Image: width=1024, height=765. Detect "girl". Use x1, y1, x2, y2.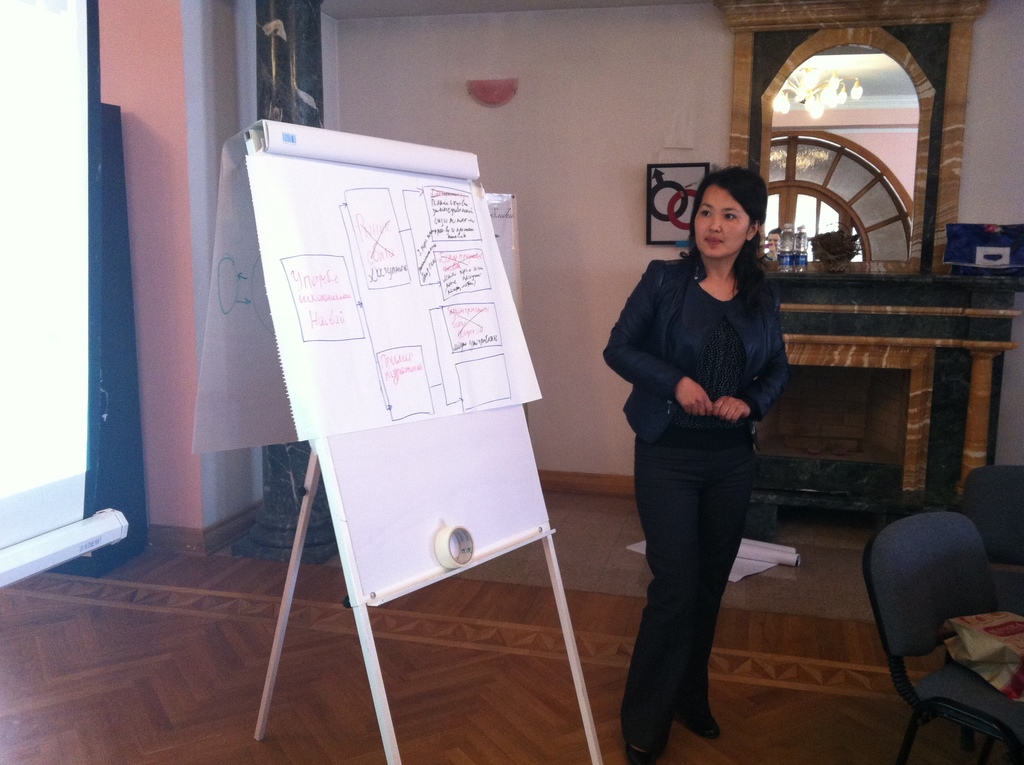
598, 169, 792, 764.
